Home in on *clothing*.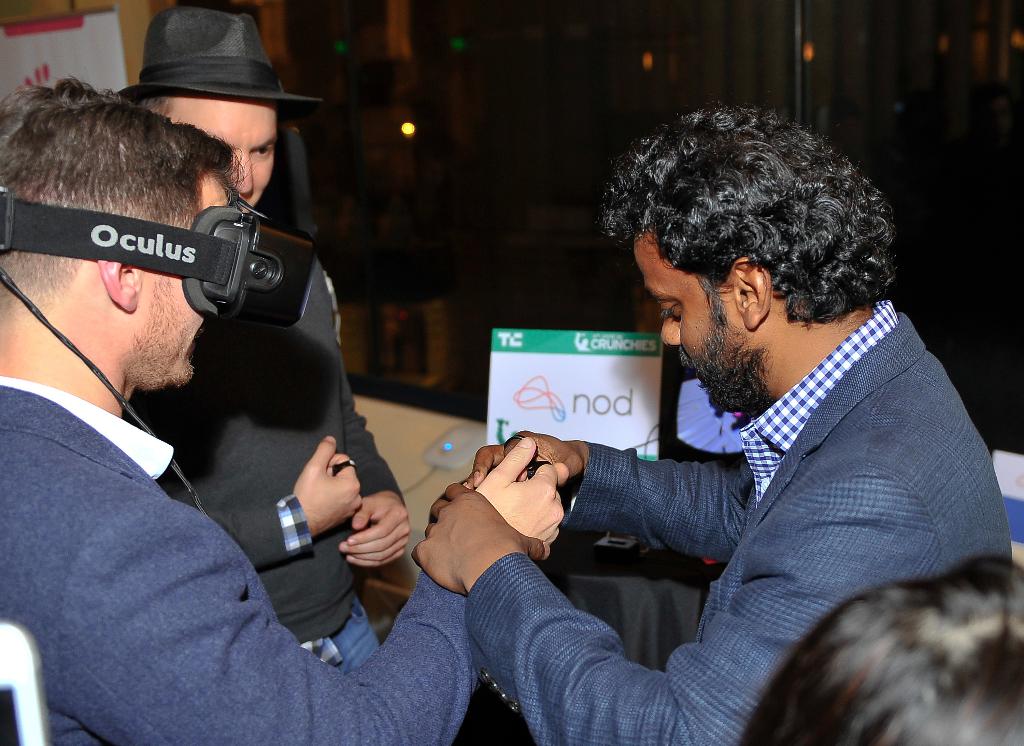
Homed in at (0, 377, 482, 745).
